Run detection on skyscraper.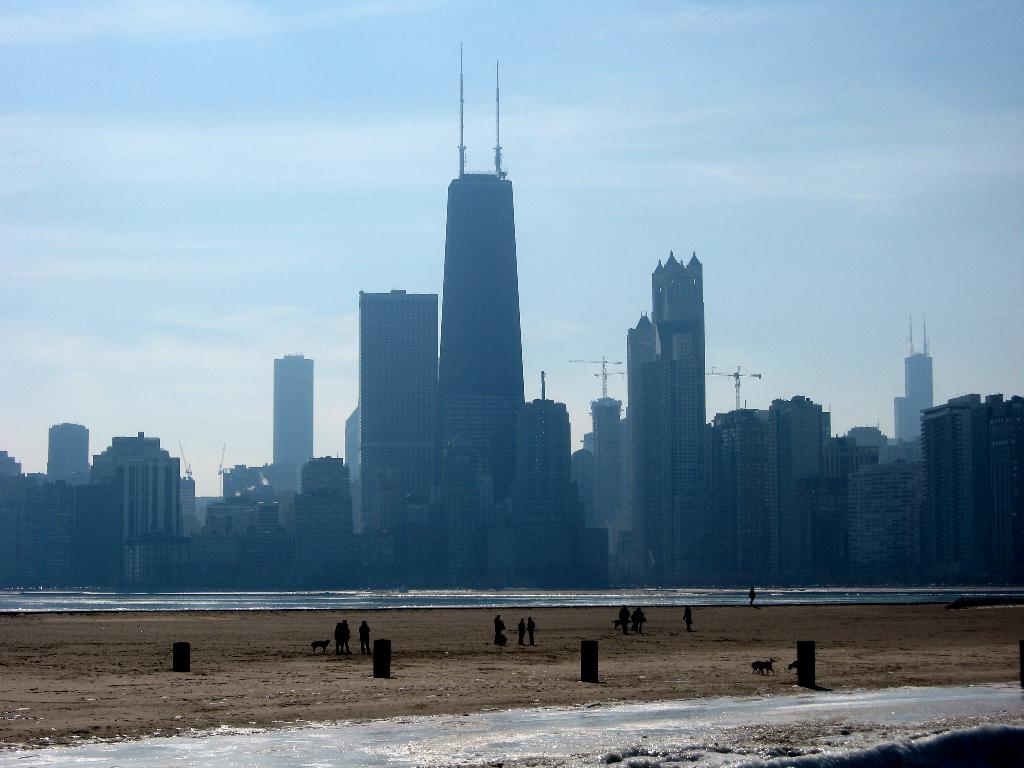
Result: <bbox>360, 289, 435, 530</bbox>.
